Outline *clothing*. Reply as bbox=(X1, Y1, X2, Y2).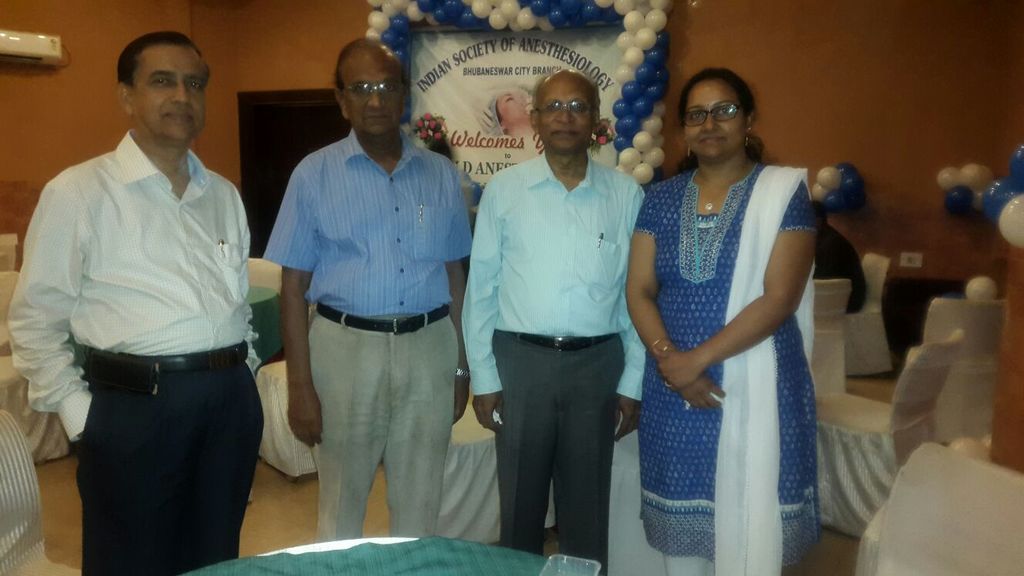
bbox=(634, 157, 834, 575).
